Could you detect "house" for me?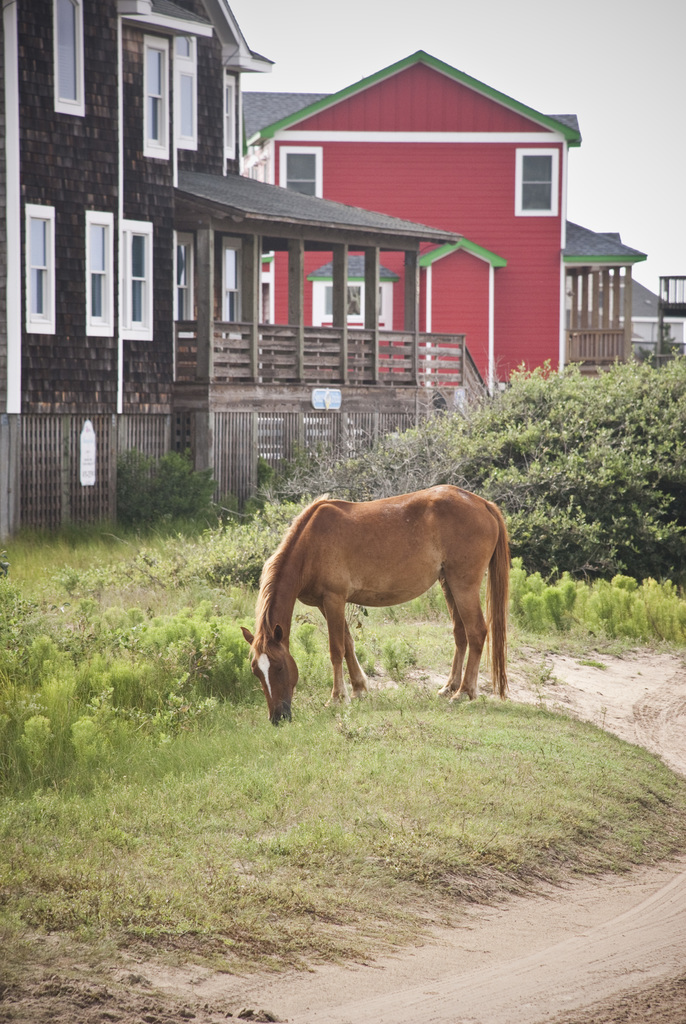
Detection result: (x1=0, y1=0, x2=493, y2=540).
